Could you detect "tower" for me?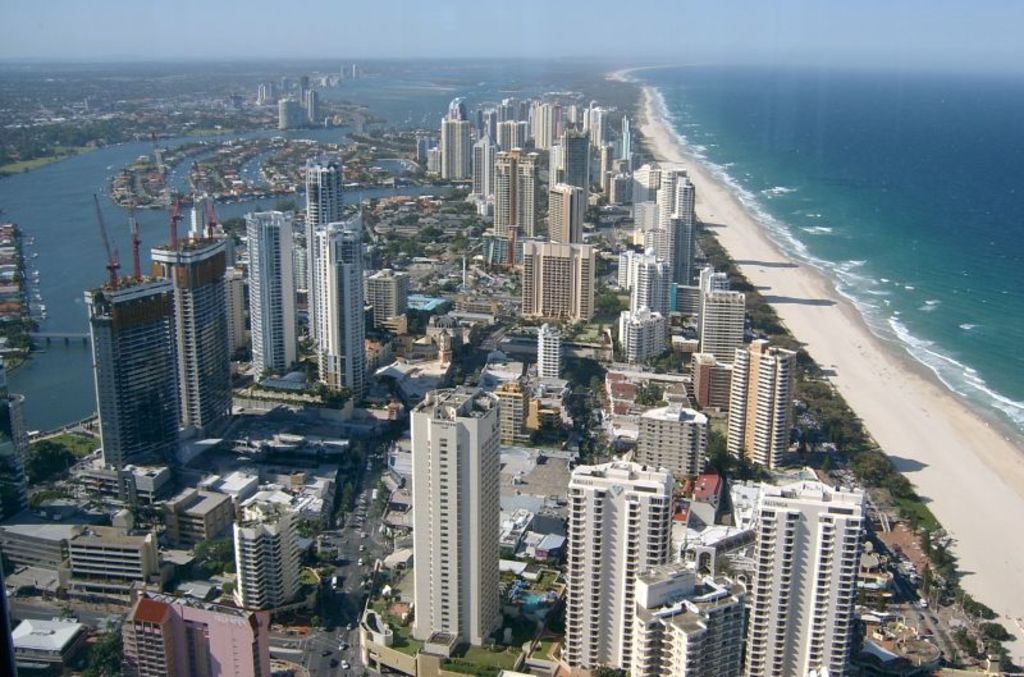
Detection result: 436 115 476 186.
